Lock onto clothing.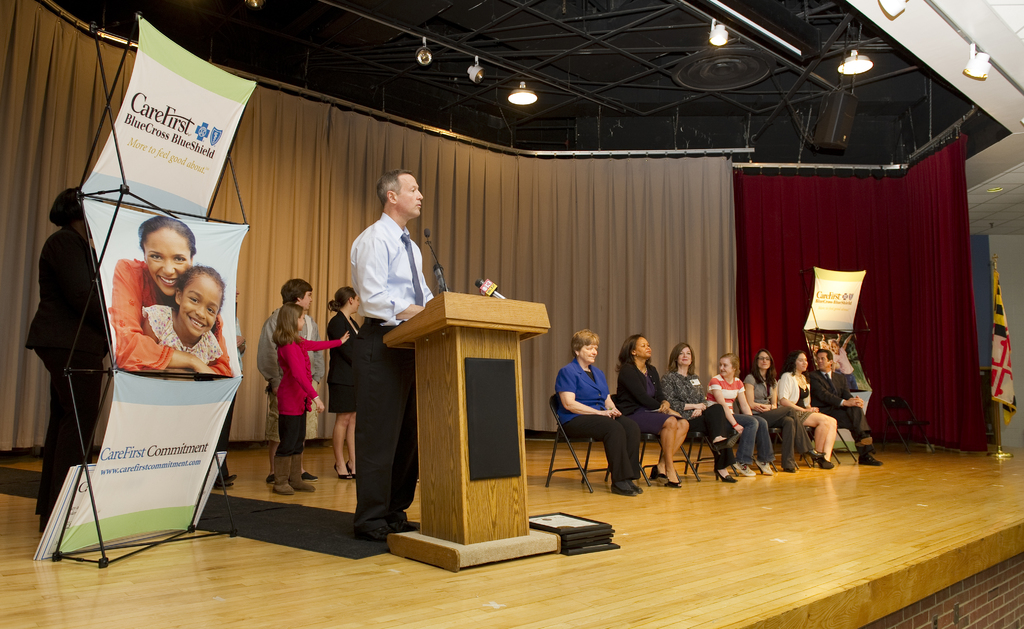
Locked: rect(324, 307, 352, 414).
